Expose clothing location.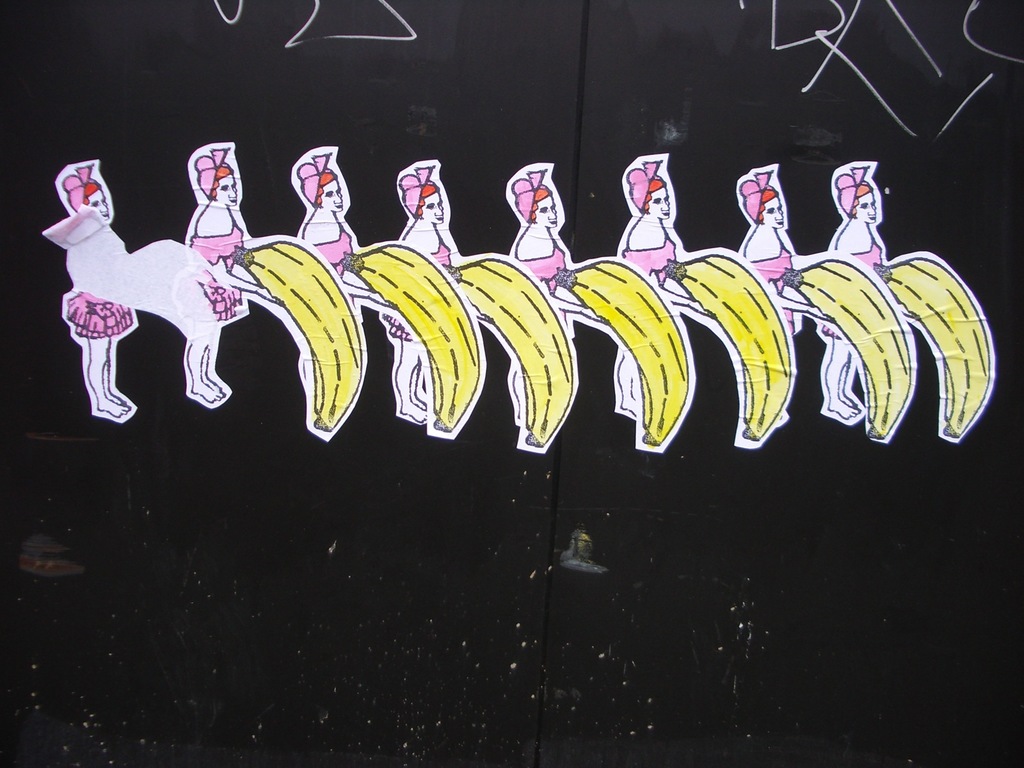
Exposed at rect(58, 240, 242, 344).
